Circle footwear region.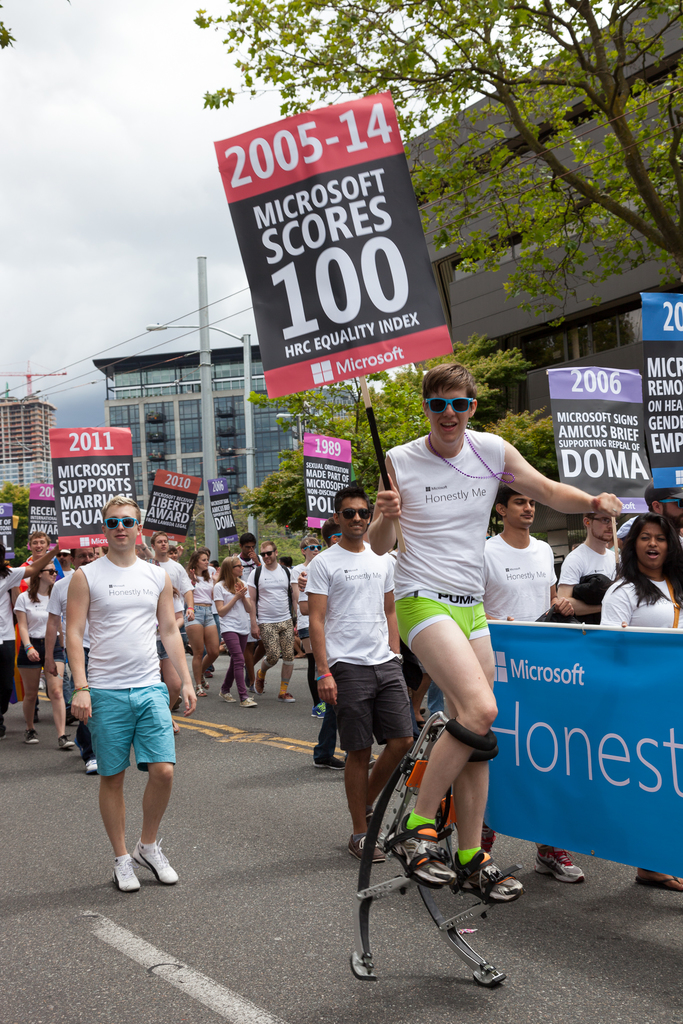
Region: box(454, 849, 523, 905).
